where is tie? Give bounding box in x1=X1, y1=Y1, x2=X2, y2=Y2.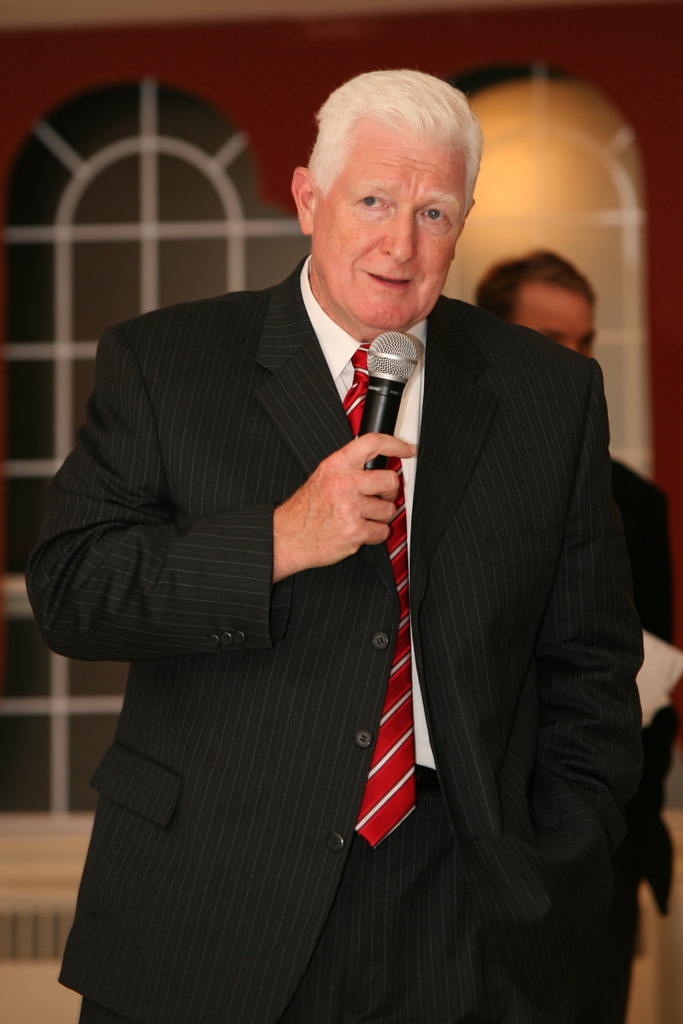
x1=344, y1=344, x2=421, y2=846.
